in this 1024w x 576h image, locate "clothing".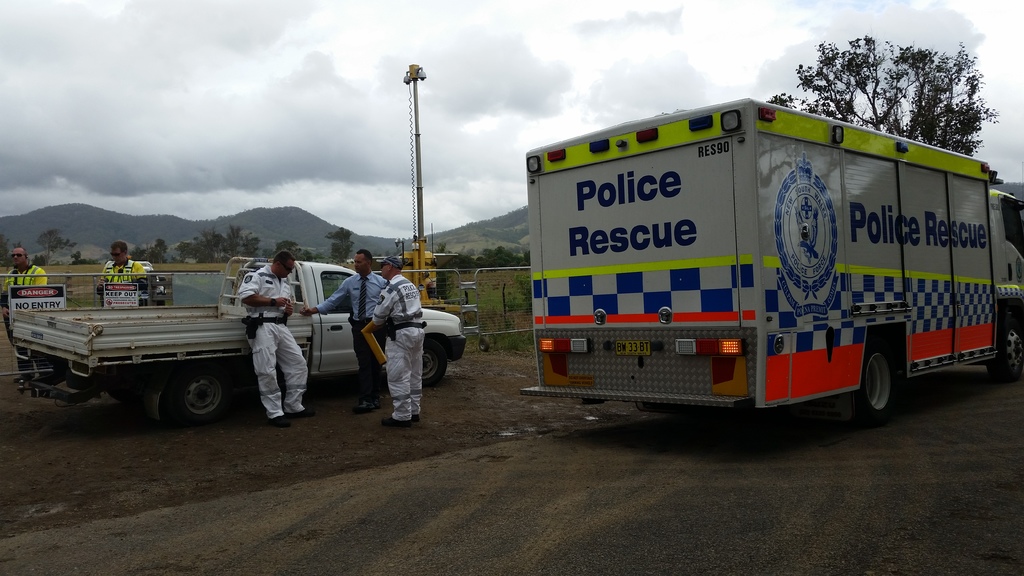
Bounding box: detection(3, 261, 47, 378).
